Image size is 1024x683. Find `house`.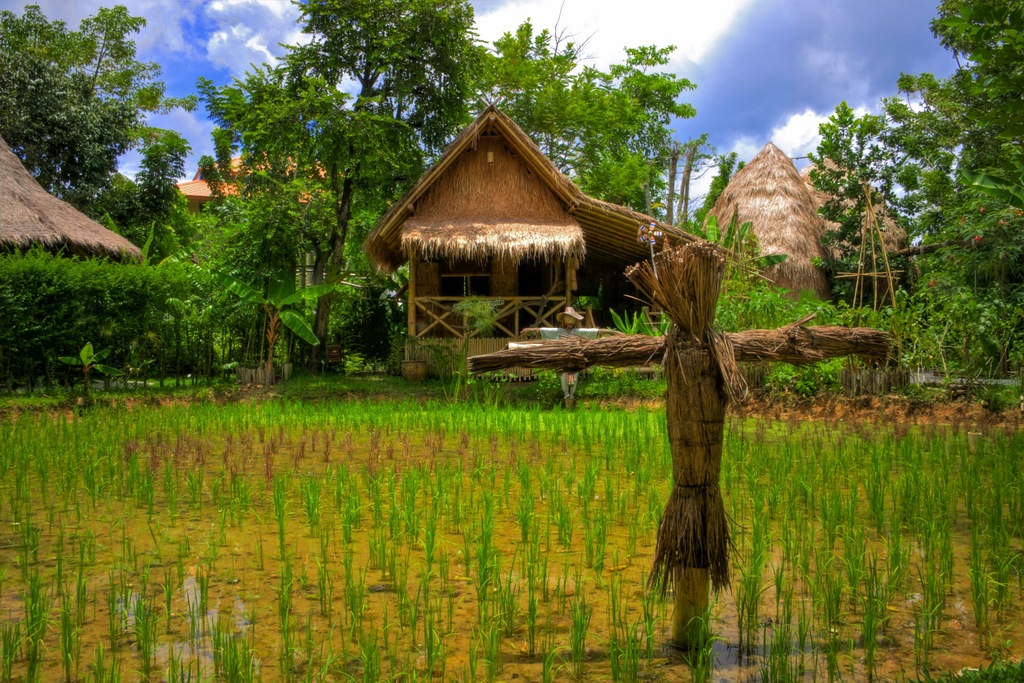
box(361, 96, 773, 379).
